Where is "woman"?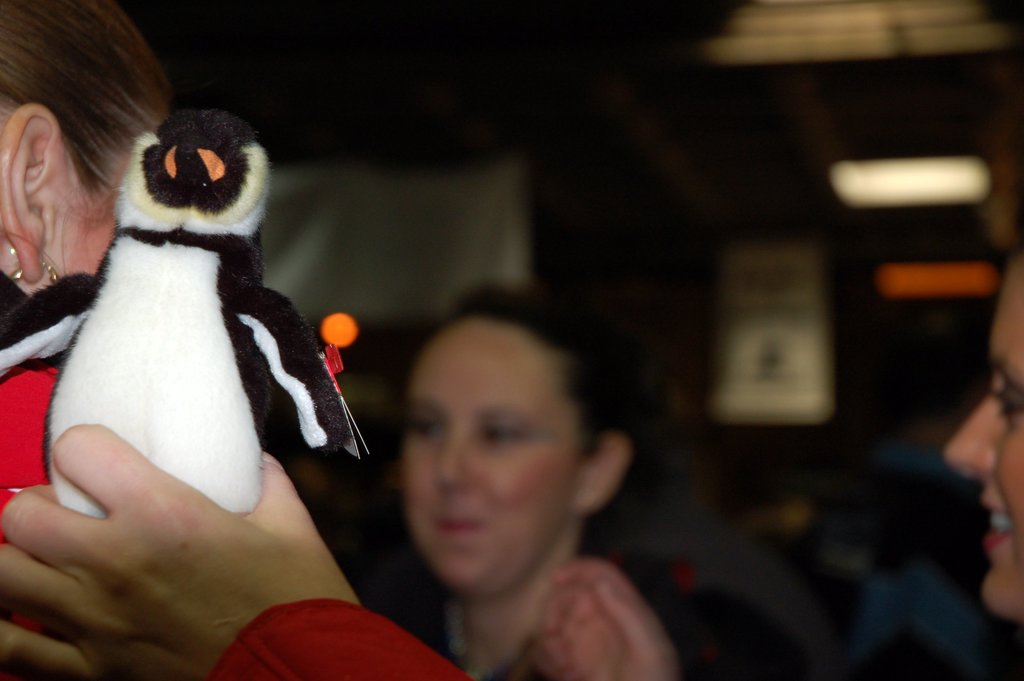
box=[367, 295, 797, 680].
